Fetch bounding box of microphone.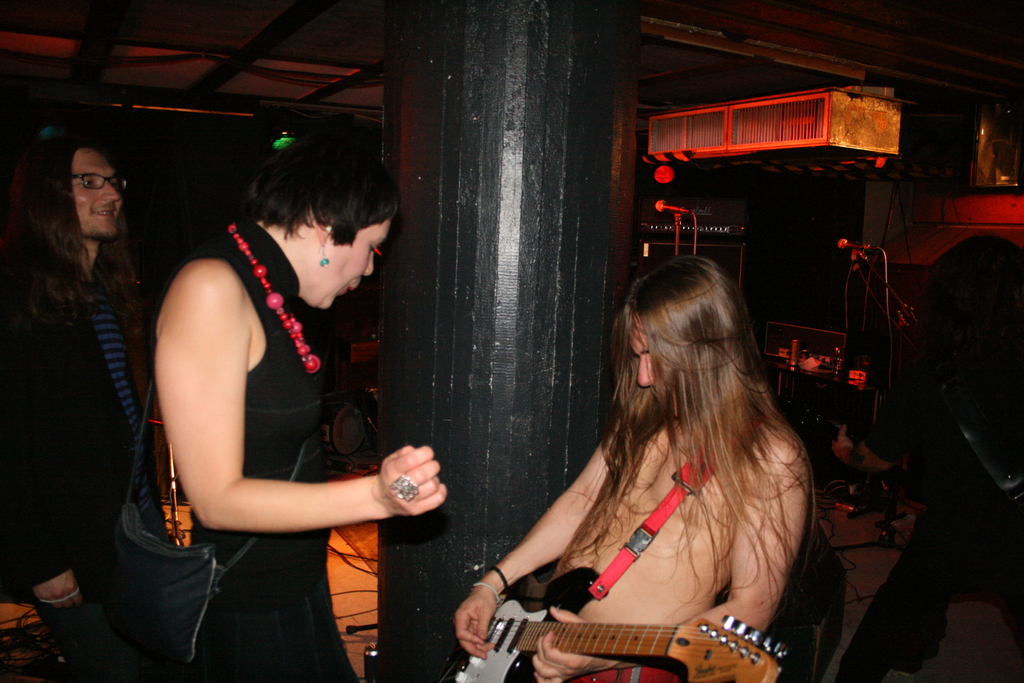
Bbox: left=653, top=198, right=685, bottom=213.
